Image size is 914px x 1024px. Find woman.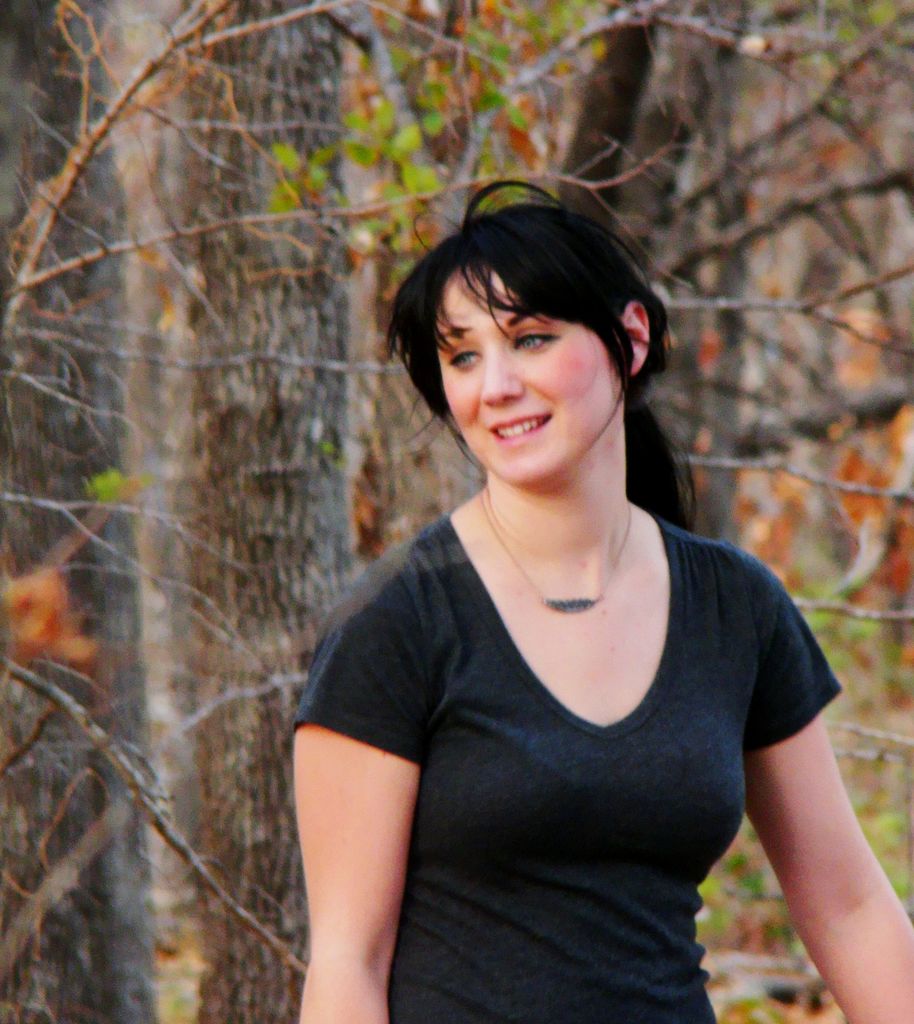
crop(293, 179, 911, 1018).
